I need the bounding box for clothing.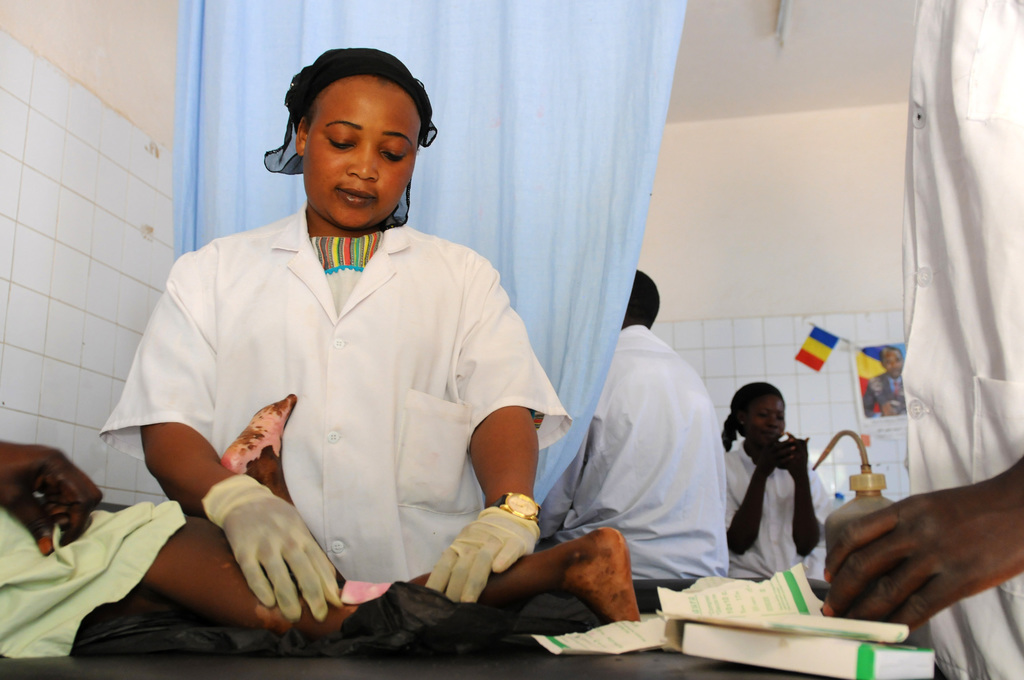
Here it is: [0,496,180,664].
